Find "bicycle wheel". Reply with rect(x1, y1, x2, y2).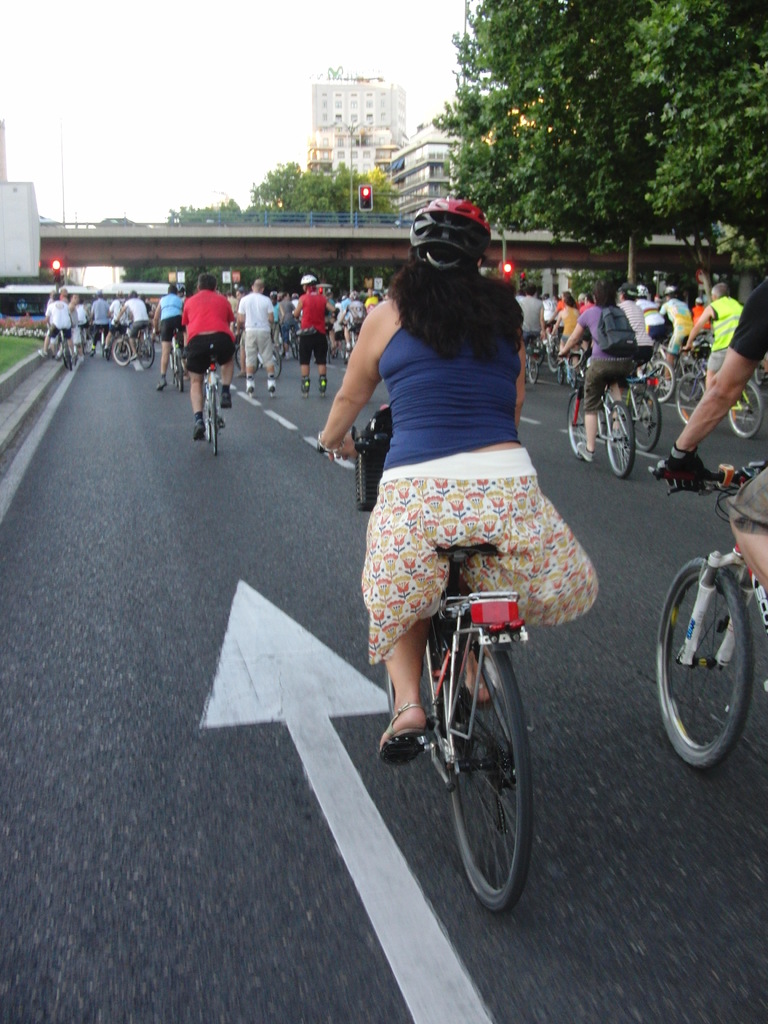
rect(237, 348, 257, 371).
